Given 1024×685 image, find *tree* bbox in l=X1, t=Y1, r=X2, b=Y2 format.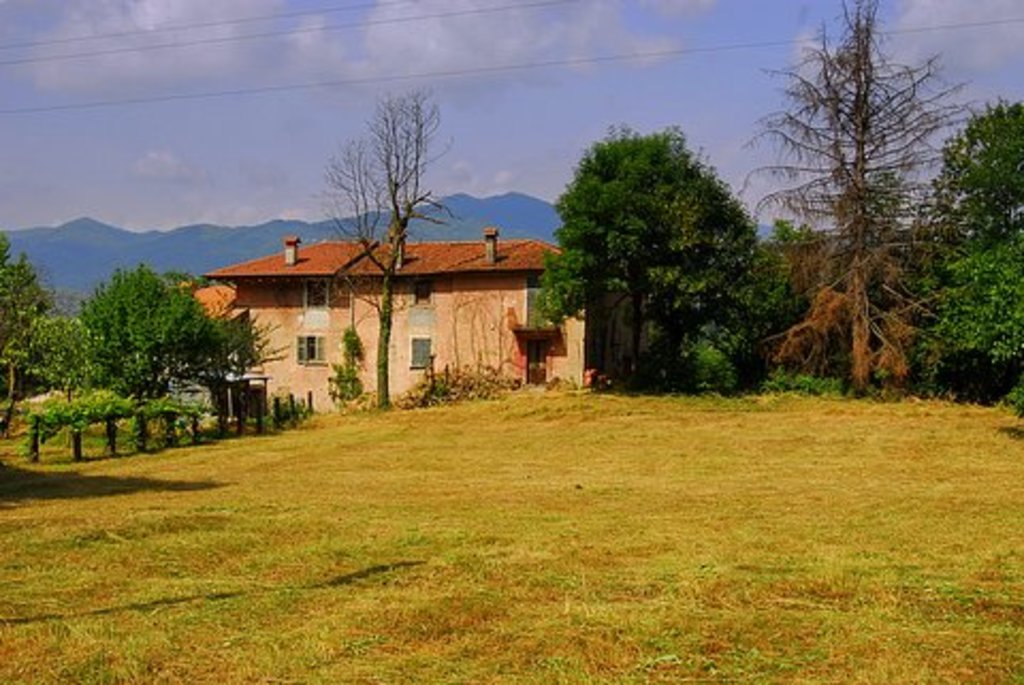
l=755, t=13, r=977, b=408.
